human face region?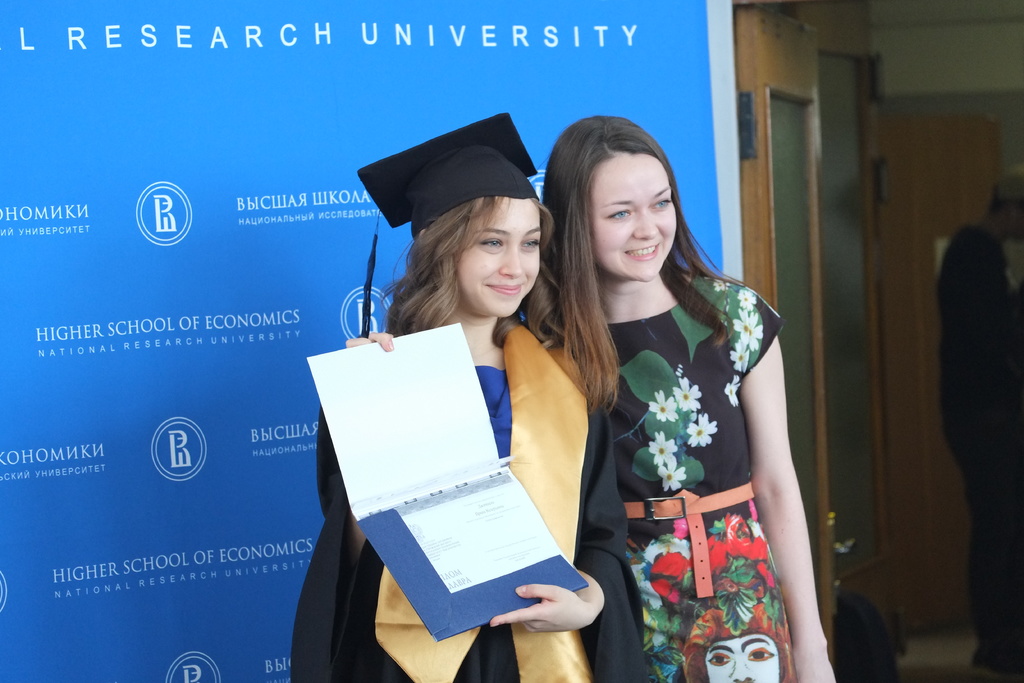
box(456, 195, 540, 319)
